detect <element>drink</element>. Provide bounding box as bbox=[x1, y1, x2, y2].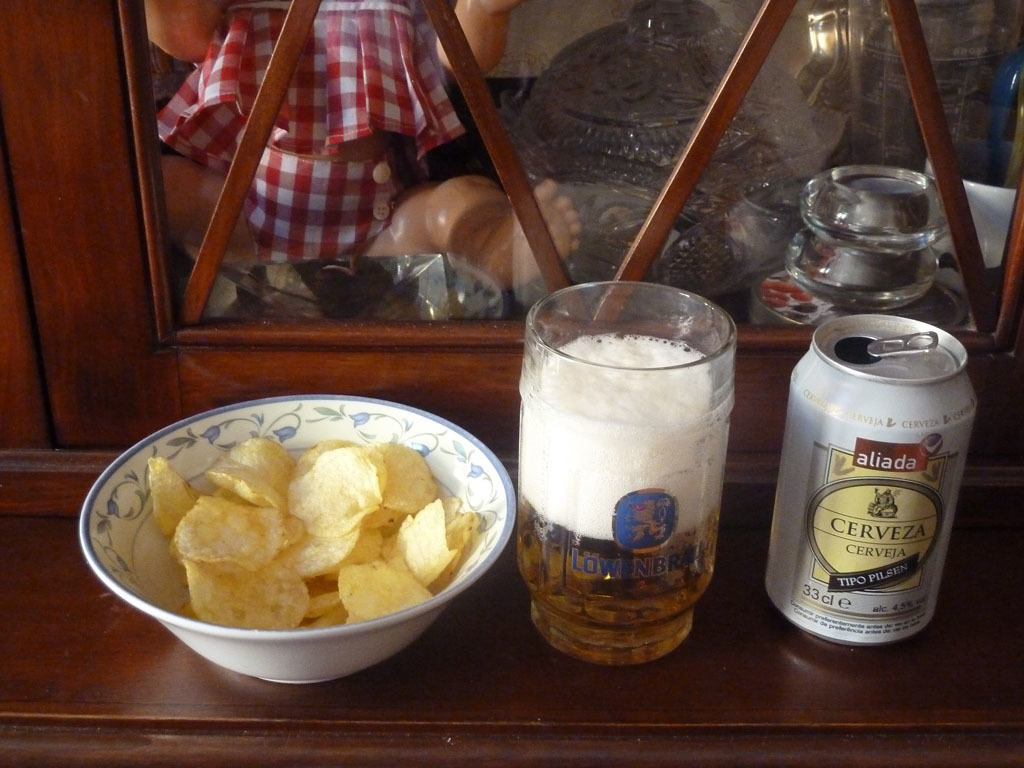
bbox=[509, 289, 746, 668].
